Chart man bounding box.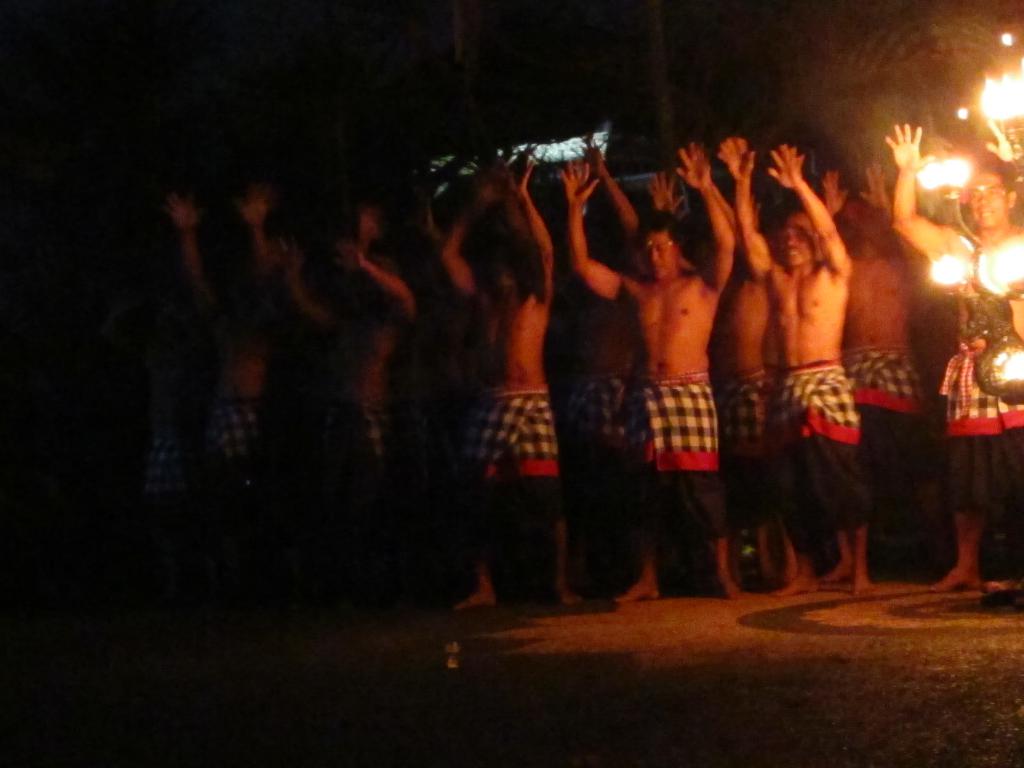
Charted: (551,137,745,599).
